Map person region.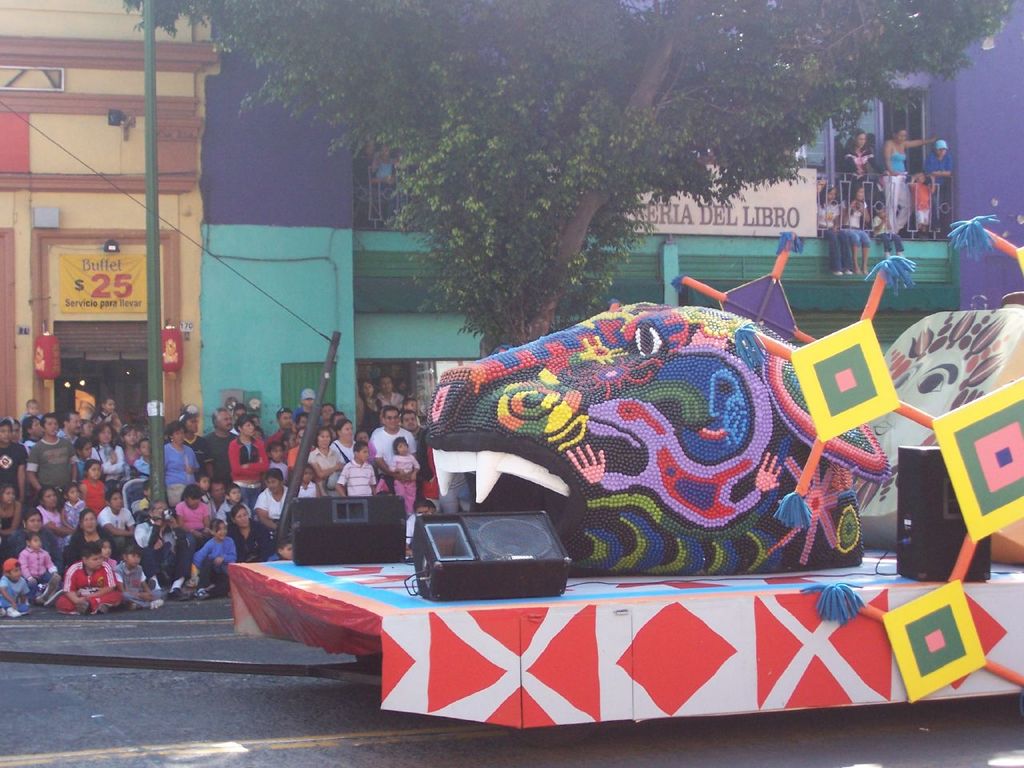
Mapped to {"x1": 205, "y1": 476, "x2": 230, "y2": 514}.
